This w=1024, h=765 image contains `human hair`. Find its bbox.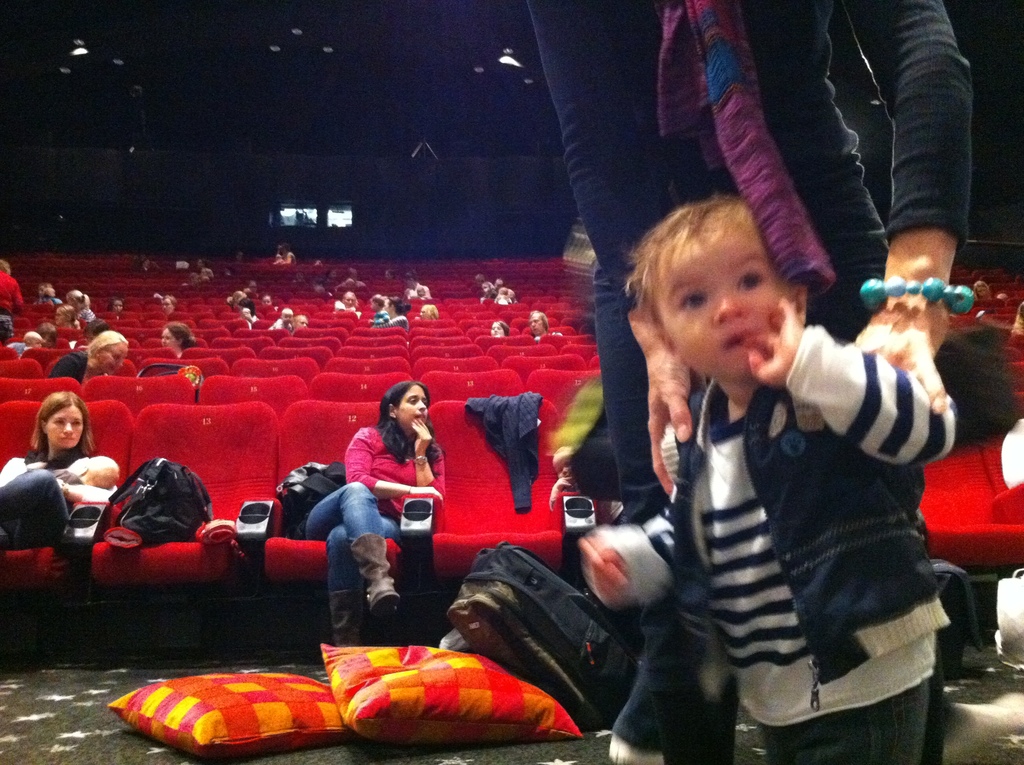
[403,269,415,279].
